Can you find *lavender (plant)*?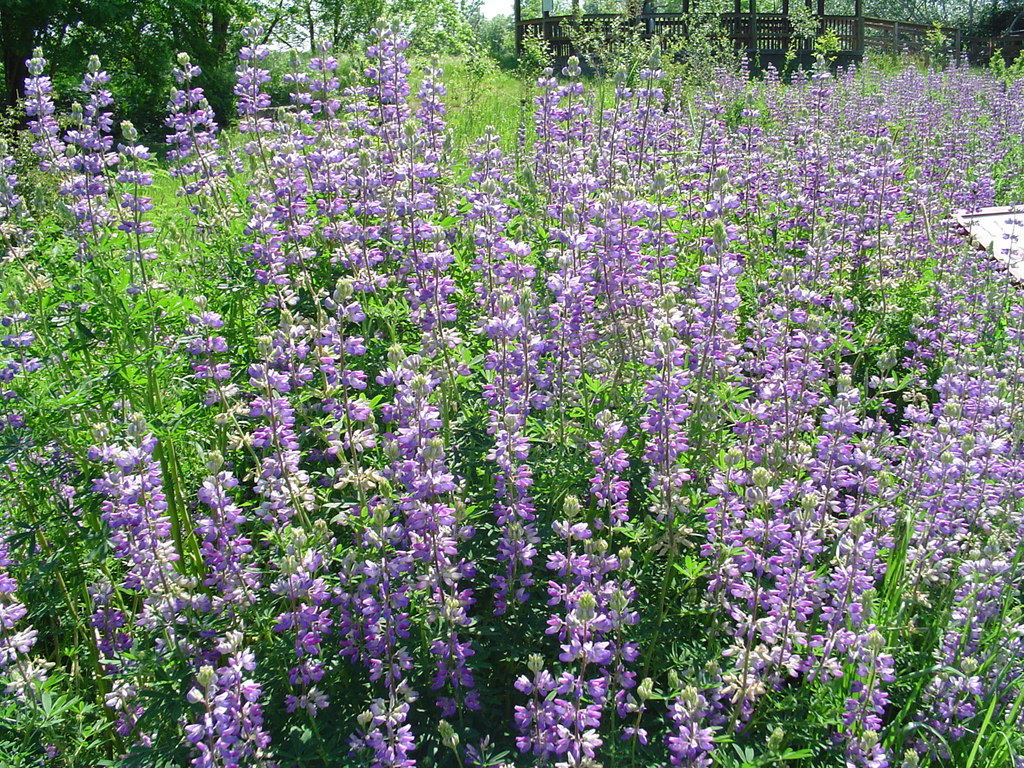
Yes, bounding box: bbox=(582, 405, 627, 529).
